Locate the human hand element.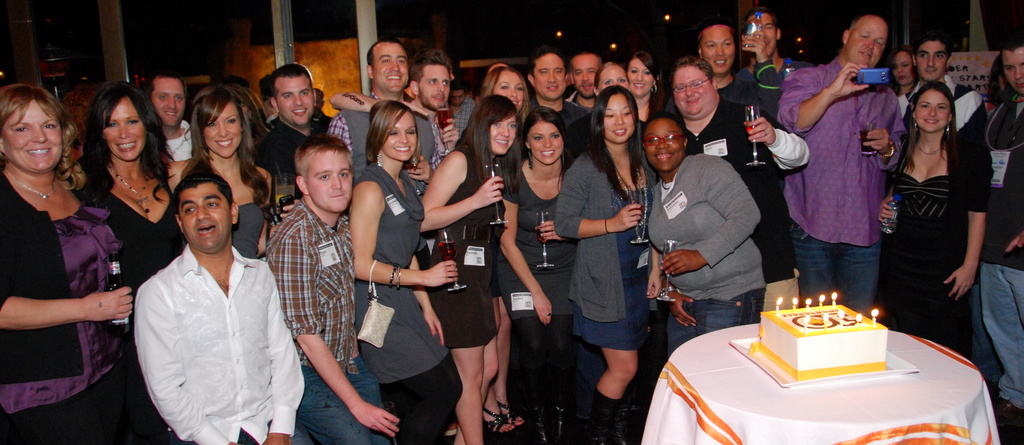
Element bbox: 472:172:506:212.
